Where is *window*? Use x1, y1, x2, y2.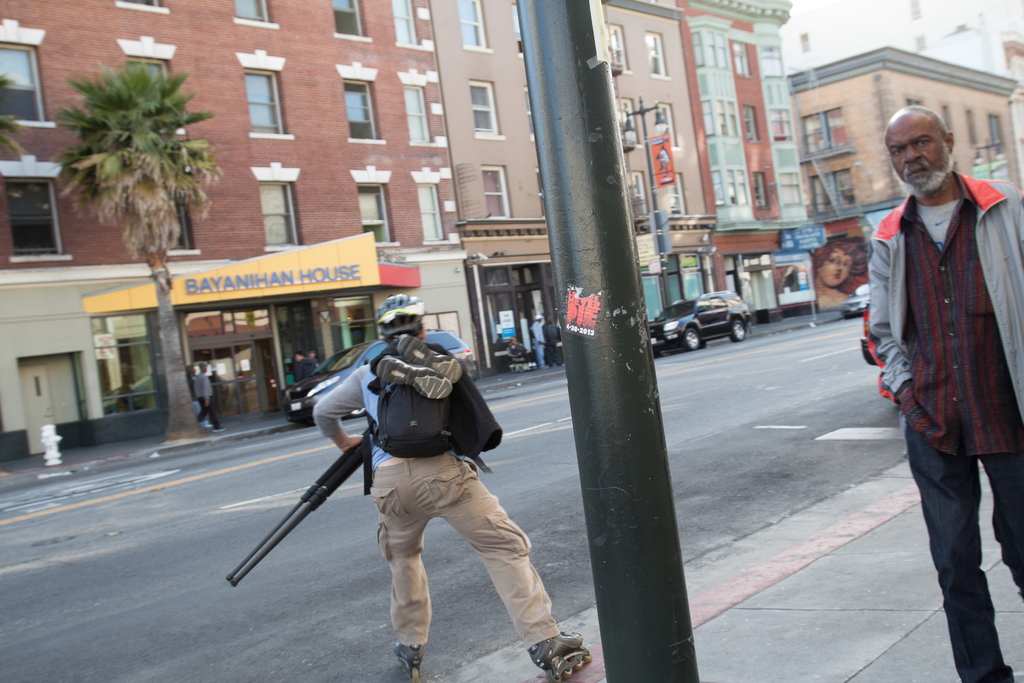
784, 175, 801, 205.
